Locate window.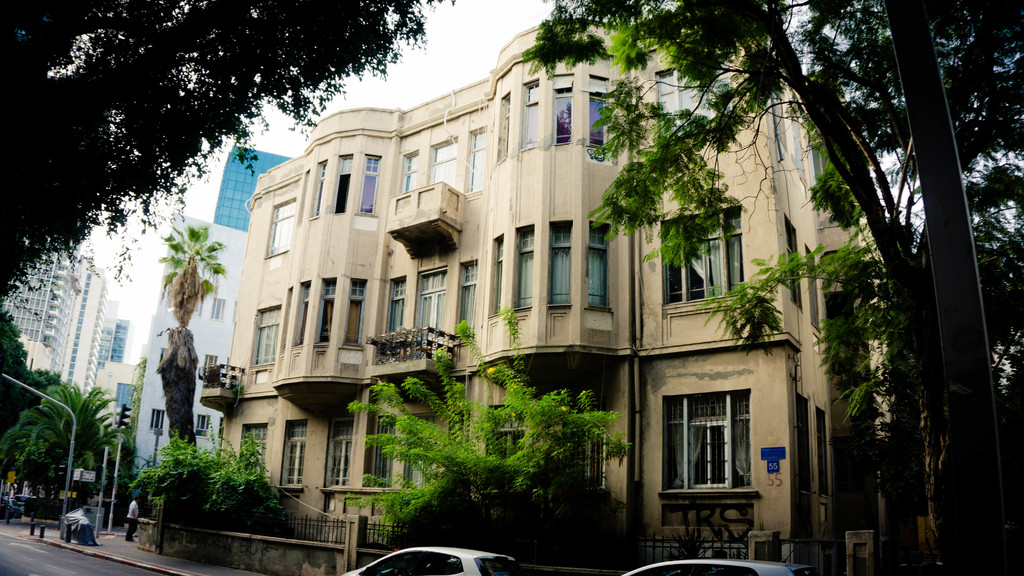
Bounding box: Rect(266, 201, 297, 257).
